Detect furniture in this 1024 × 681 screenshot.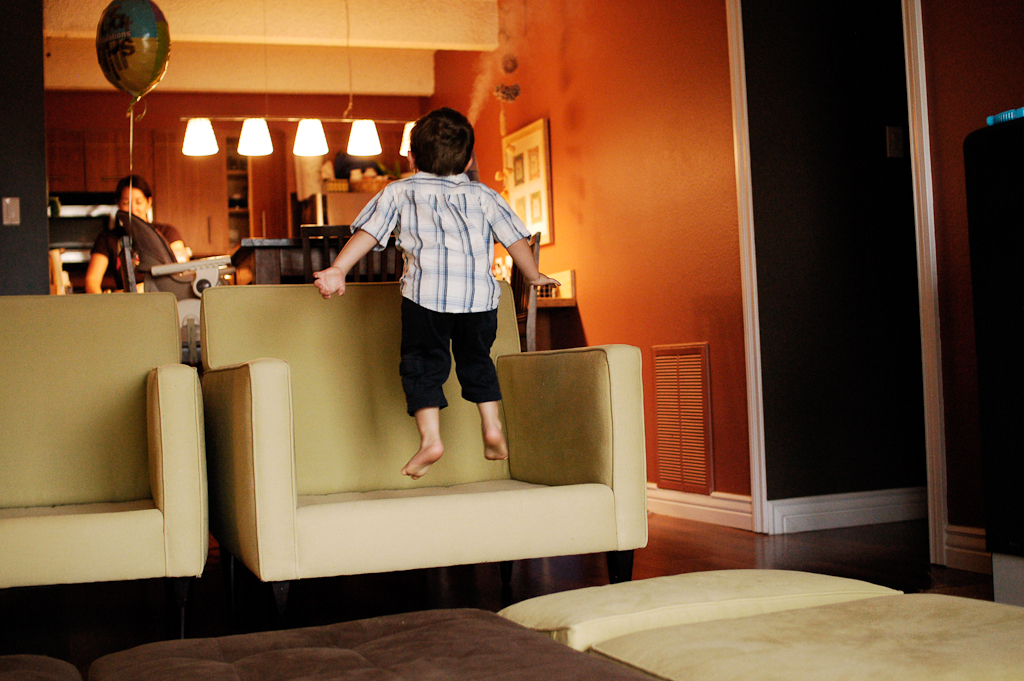
Detection: box=[50, 126, 279, 255].
